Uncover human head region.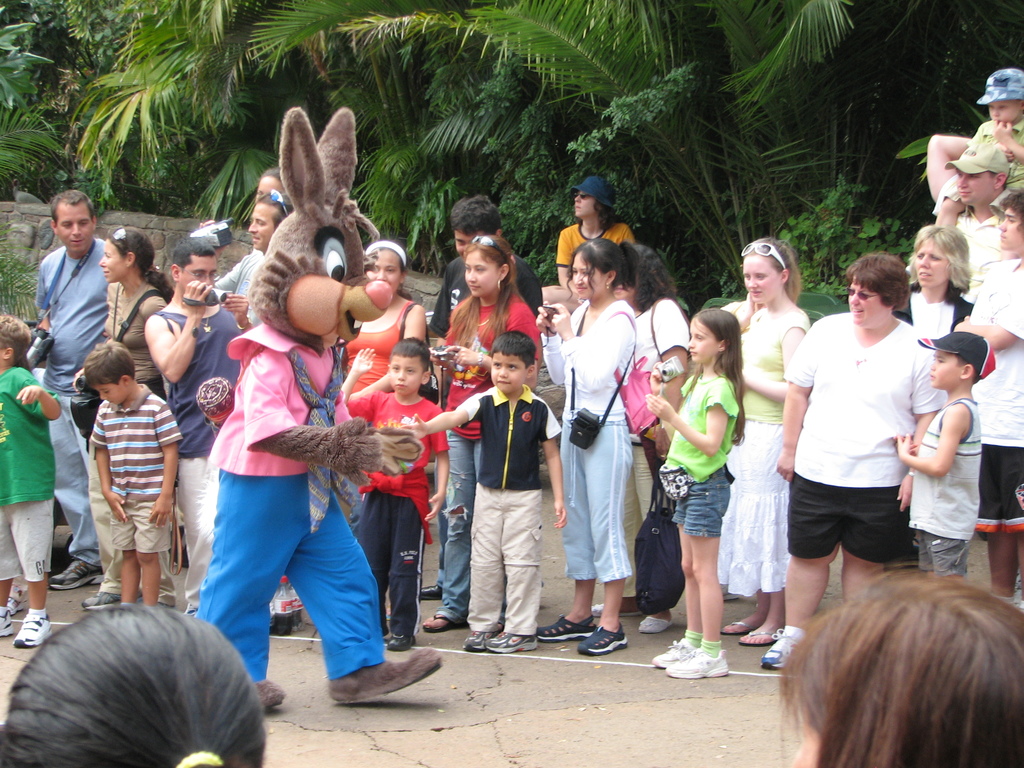
Uncovered: crop(487, 331, 538, 395).
